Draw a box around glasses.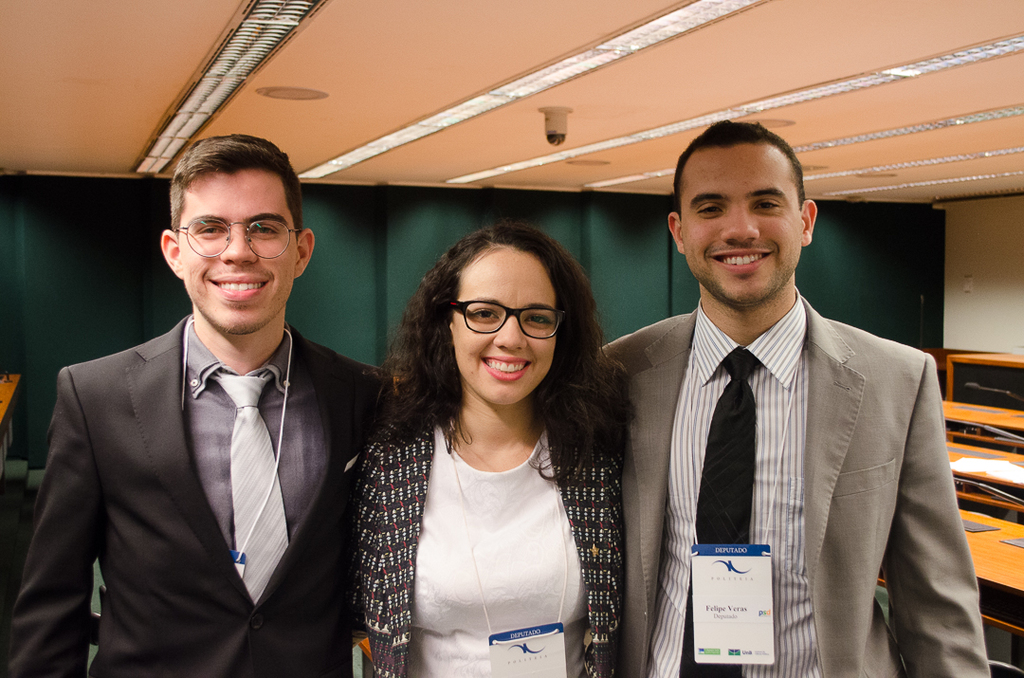
Rect(448, 301, 561, 340).
